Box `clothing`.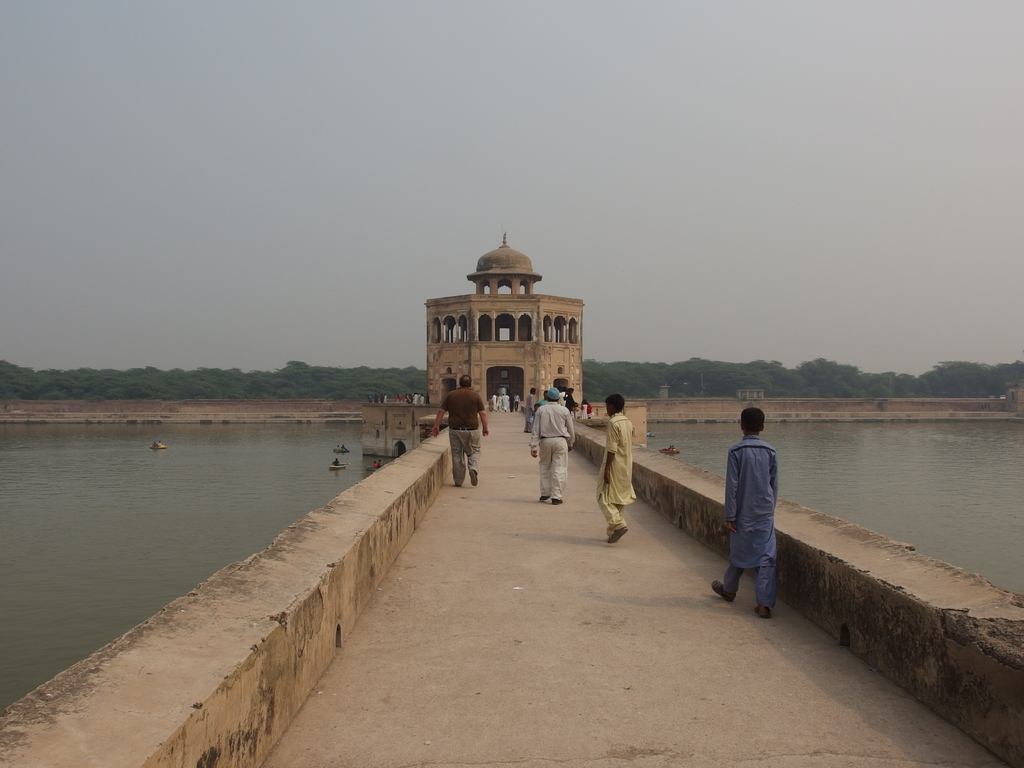
pyautogui.locateOnScreen(563, 397, 574, 416).
